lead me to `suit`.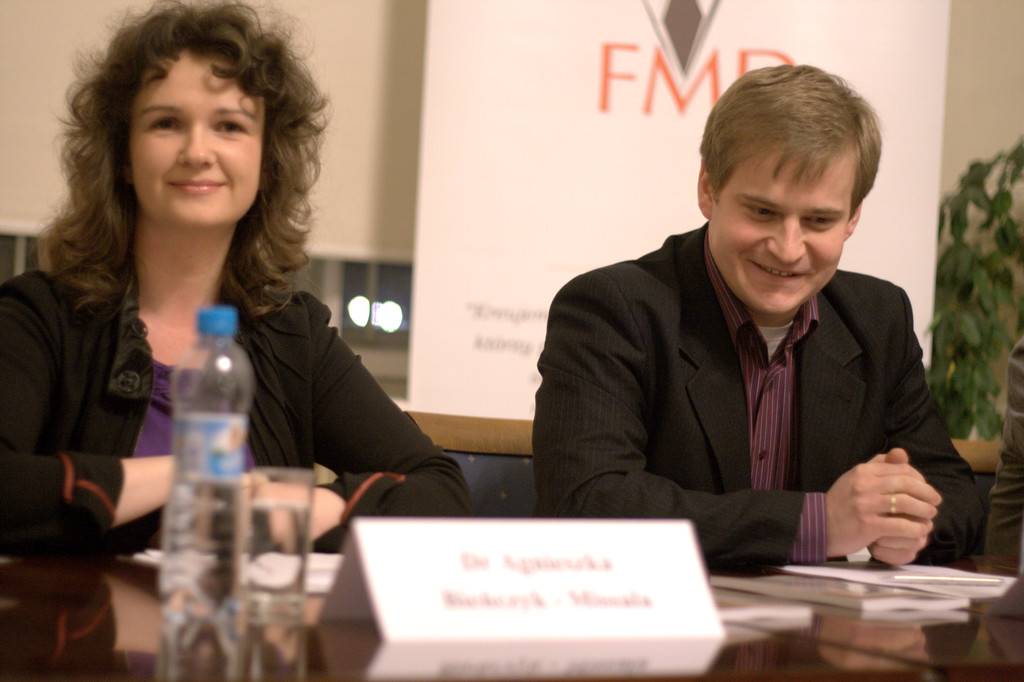
Lead to {"x1": 983, "y1": 341, "x2": 1023, "y2": 549}.
